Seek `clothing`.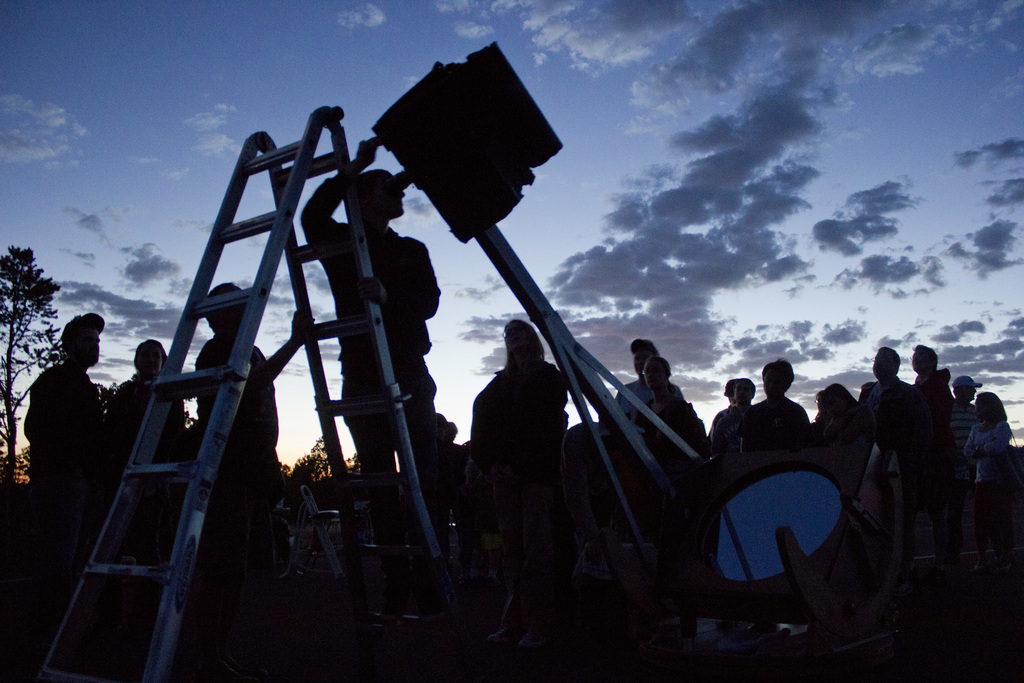
pyautogui.locateOnScreen(931, 398, 978, 527).
